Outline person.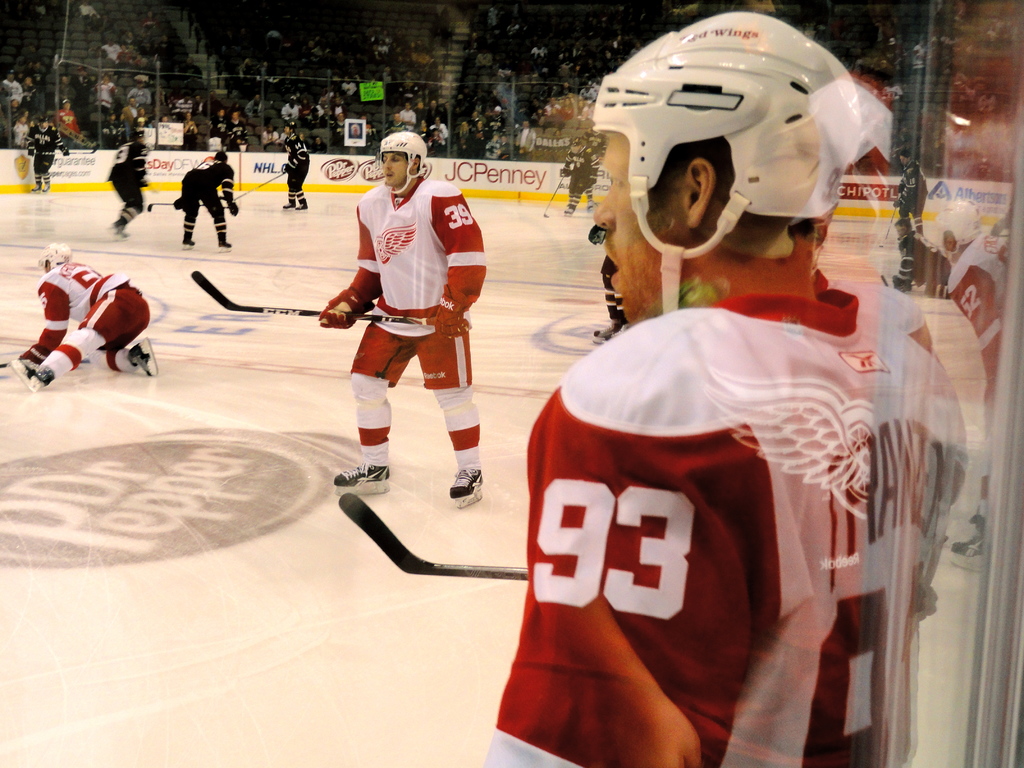
Outline: [left=912, top=196, right=1014, bottom=571].
